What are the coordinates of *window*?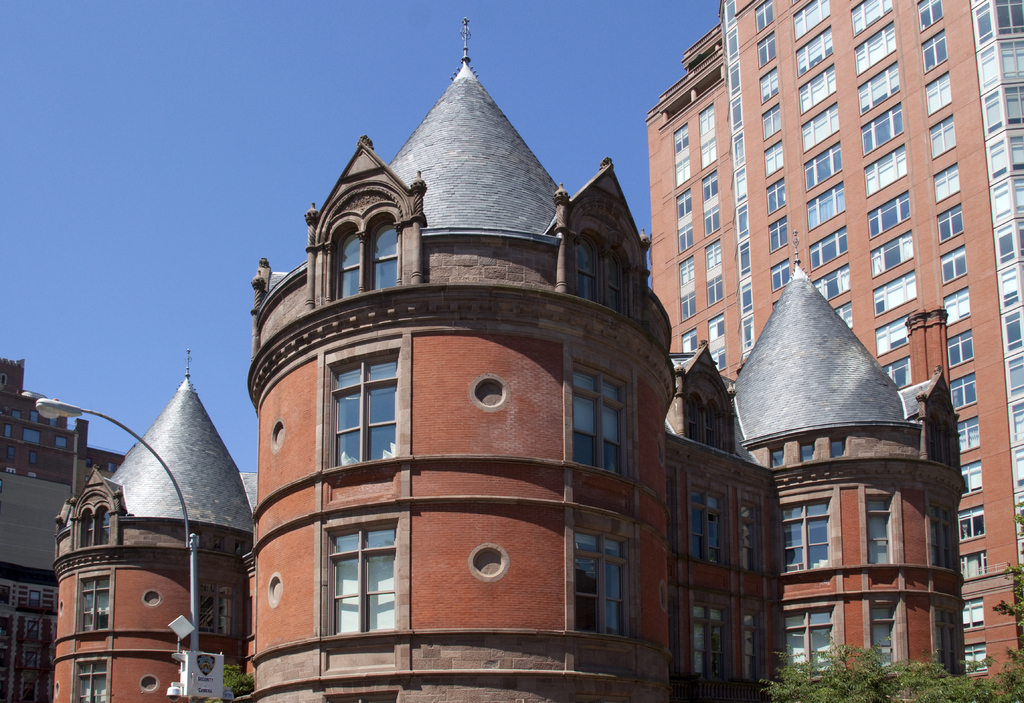
box(108, 460, 122, 473).
